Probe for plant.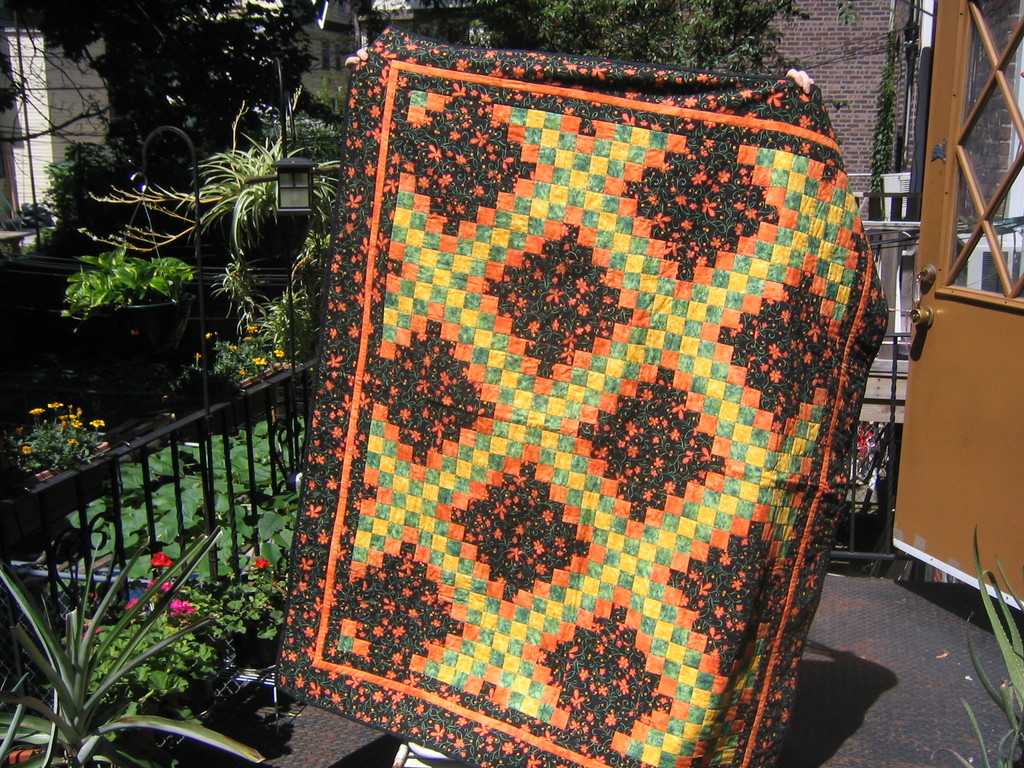
Probe result: l=215, t=311, r=294, b=383.
